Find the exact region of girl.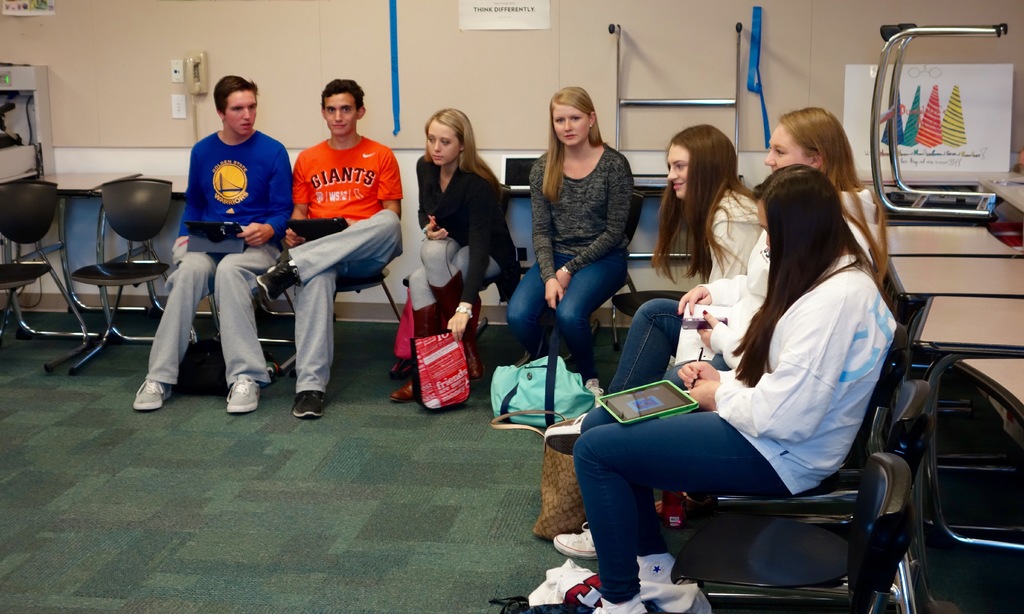
Exact region: 508/86/634/381.
